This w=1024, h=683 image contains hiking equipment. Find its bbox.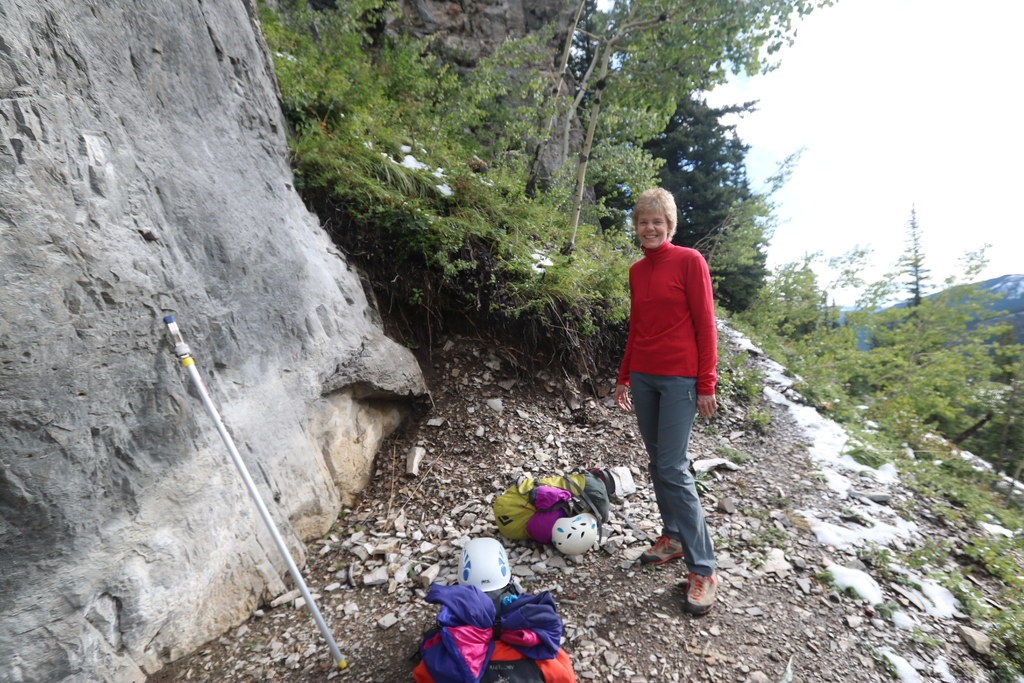
x1=166, y1=316, x2=346, y2=668.
